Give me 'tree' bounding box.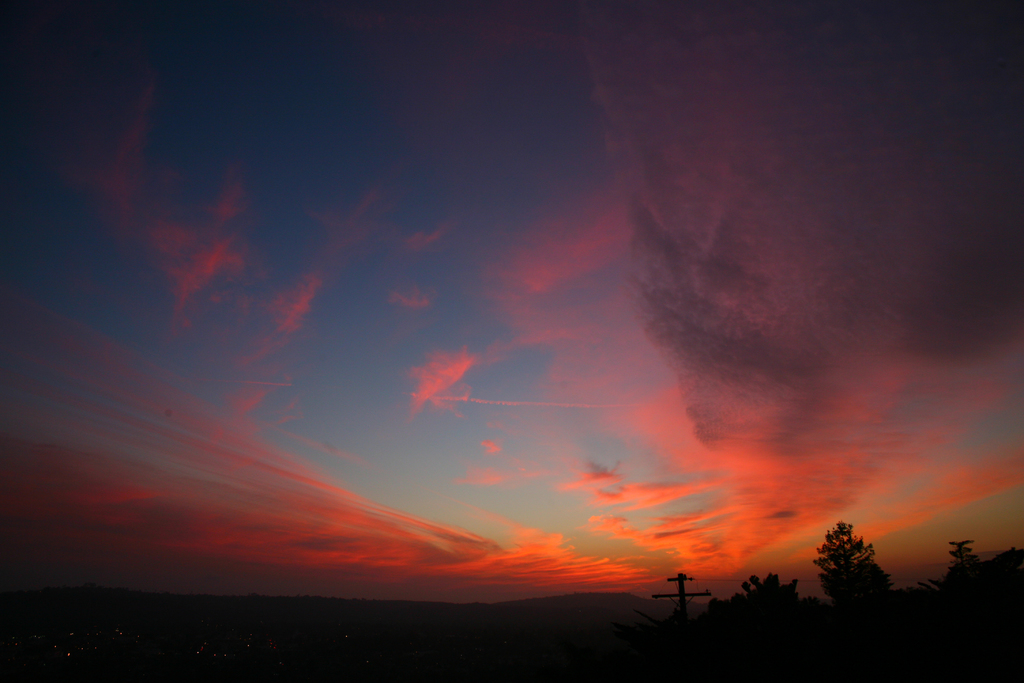
bbox=(695, 573, 797, 652).
